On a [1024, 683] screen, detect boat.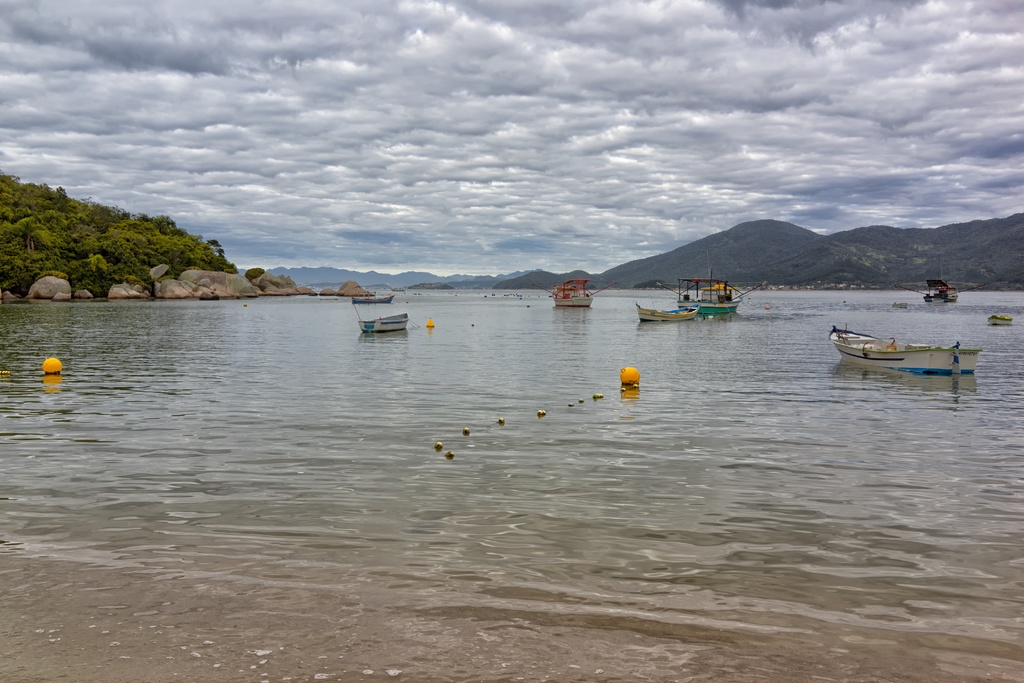
[x1=985, y1=313, x2=1015, y2=326].
